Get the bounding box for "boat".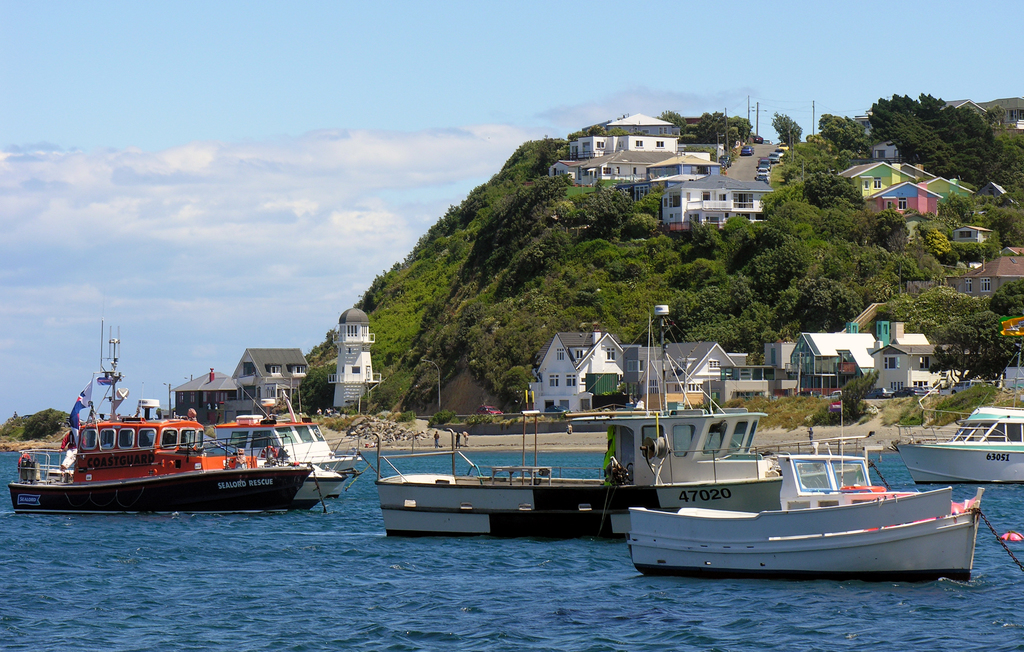
box=[902, 409, 1023, 482].
